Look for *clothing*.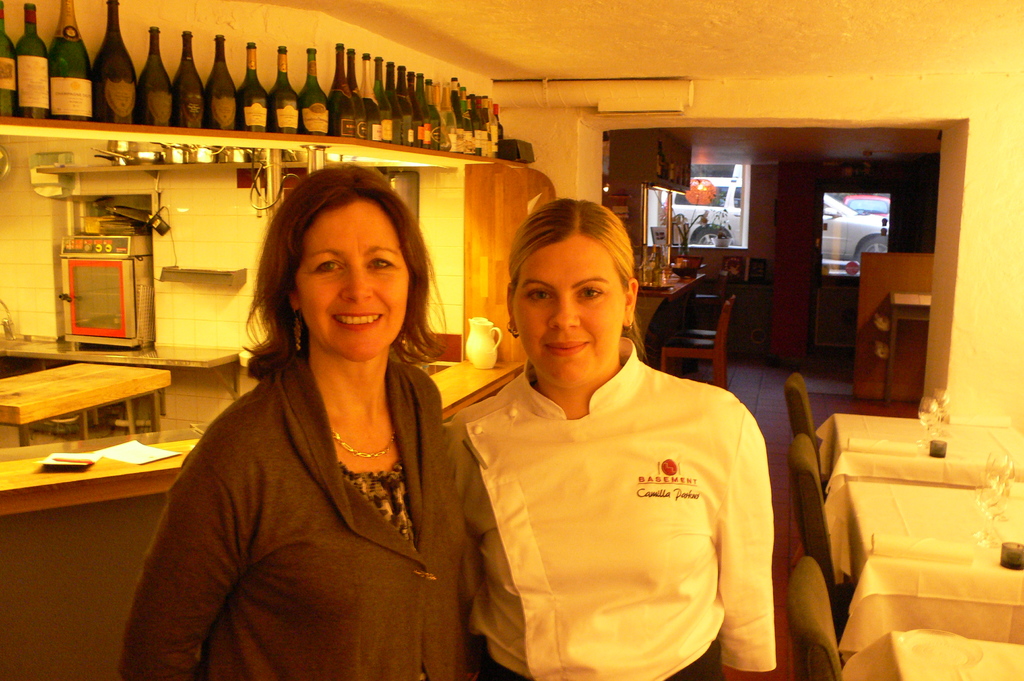
Found: box=[456, 305, 797, 677].
